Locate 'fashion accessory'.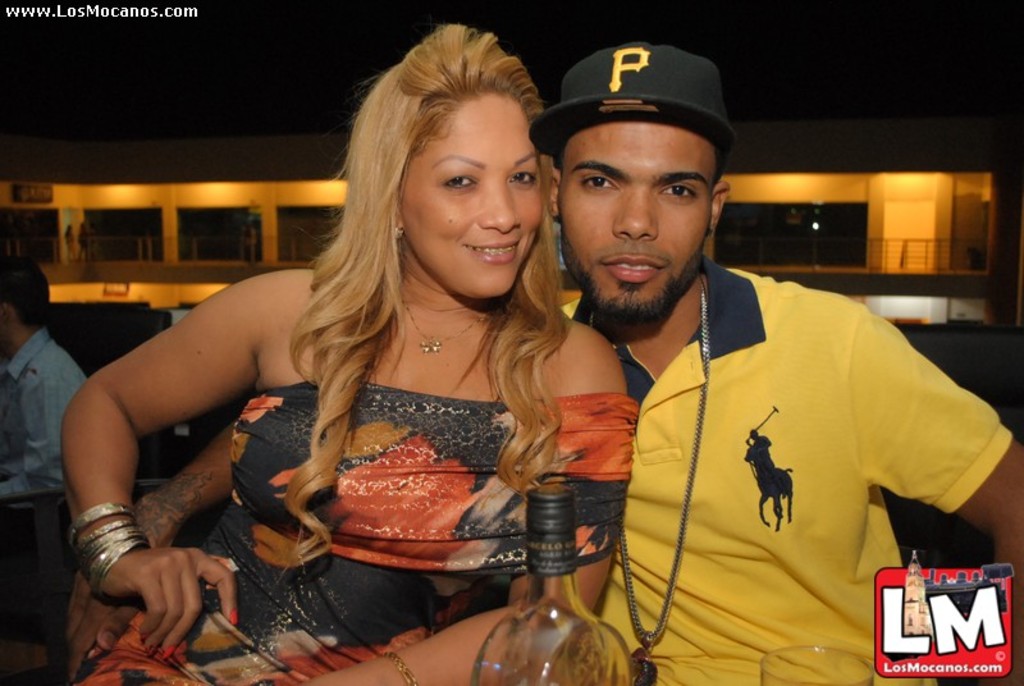
Bounding box: l=64, t=499, r=134, b=546.
